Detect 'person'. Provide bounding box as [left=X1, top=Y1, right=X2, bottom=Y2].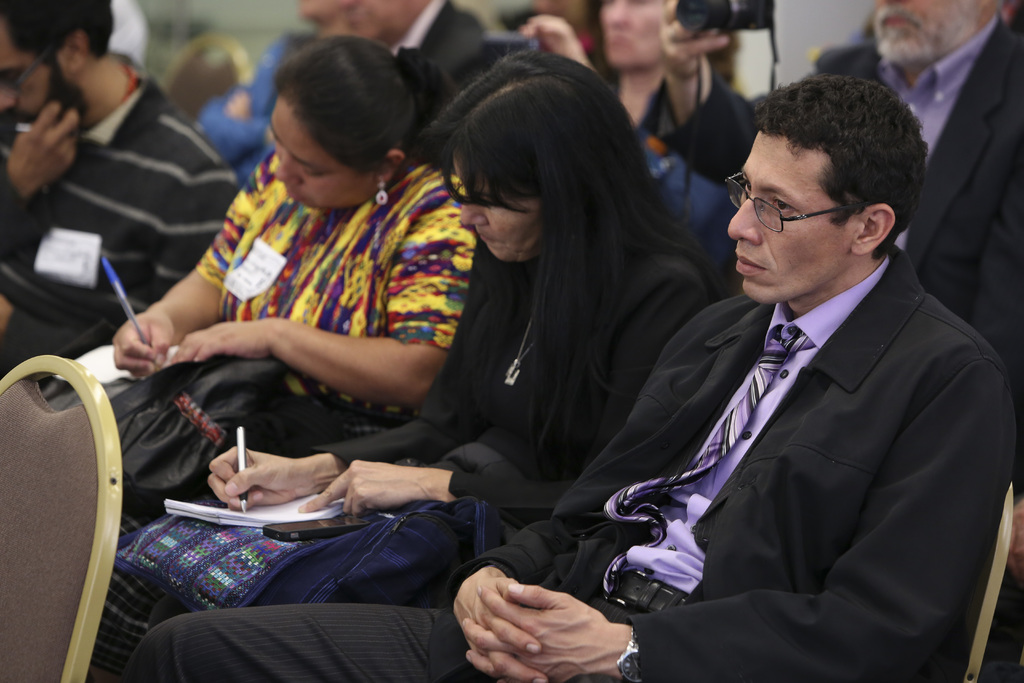
[left=655, top=0, right=1020, bottom=419].
